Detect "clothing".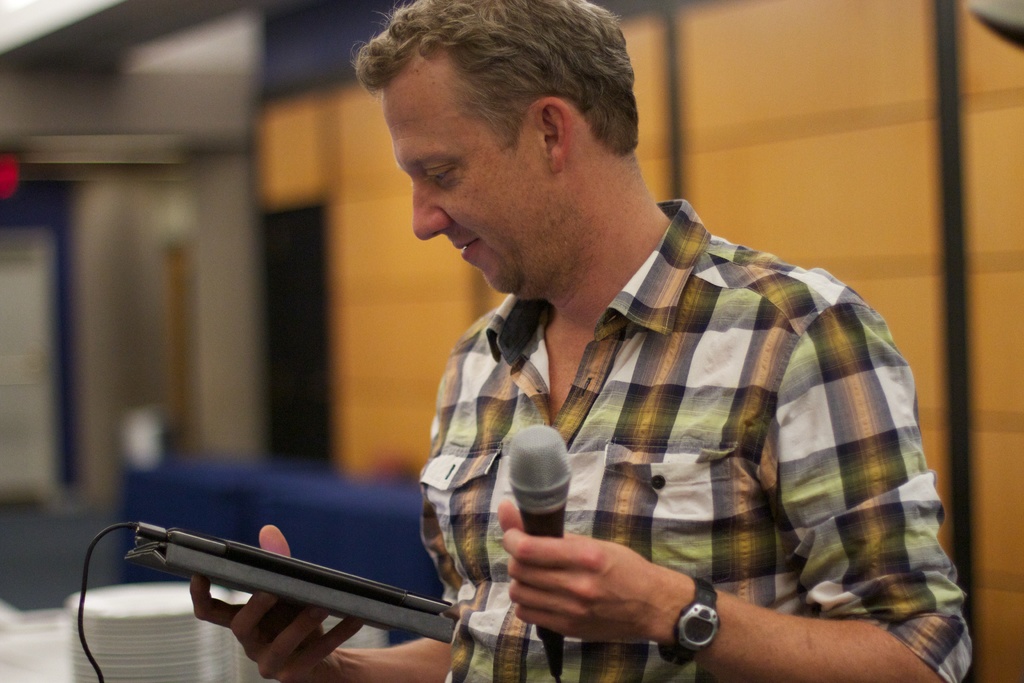
Detected at 386 198 949 672.
